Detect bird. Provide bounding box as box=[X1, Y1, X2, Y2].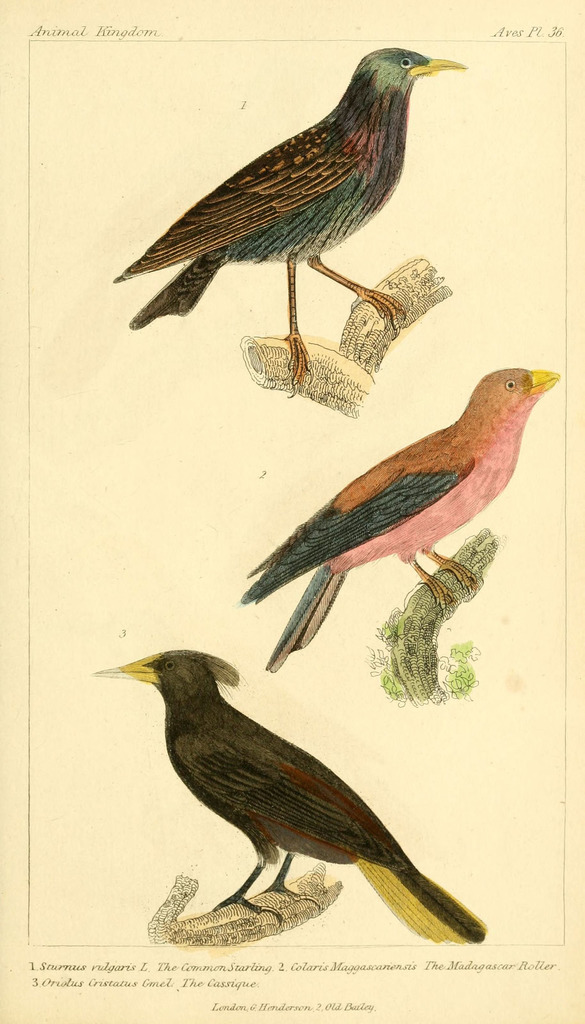
box=[236, 364, 560, 674].
